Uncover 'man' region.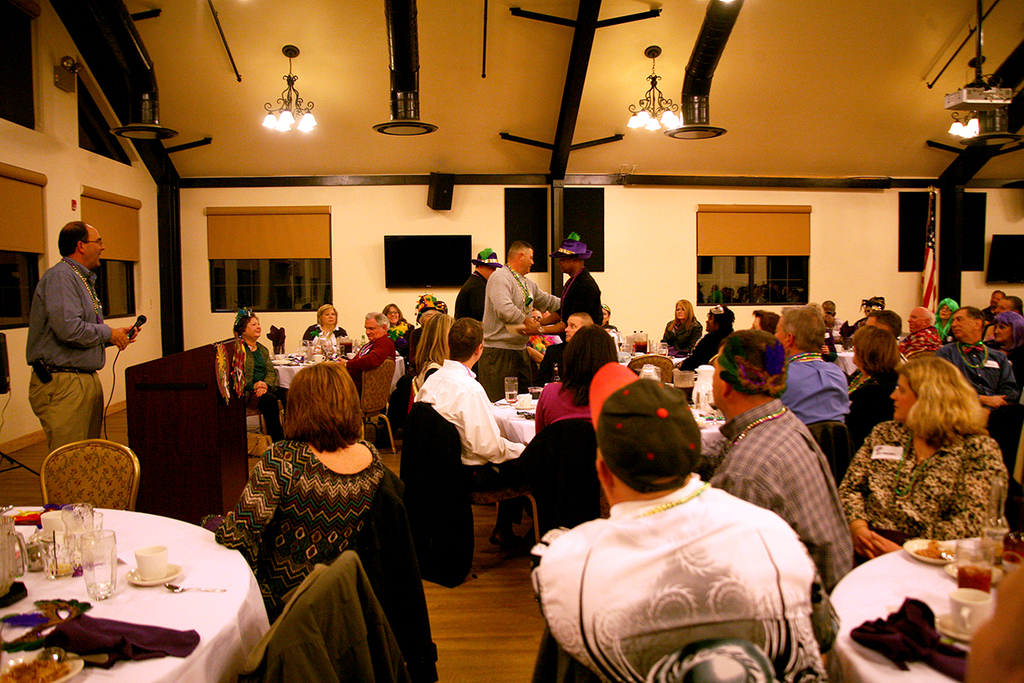
Uncovered: locate(940, 306, 1017, 423).
